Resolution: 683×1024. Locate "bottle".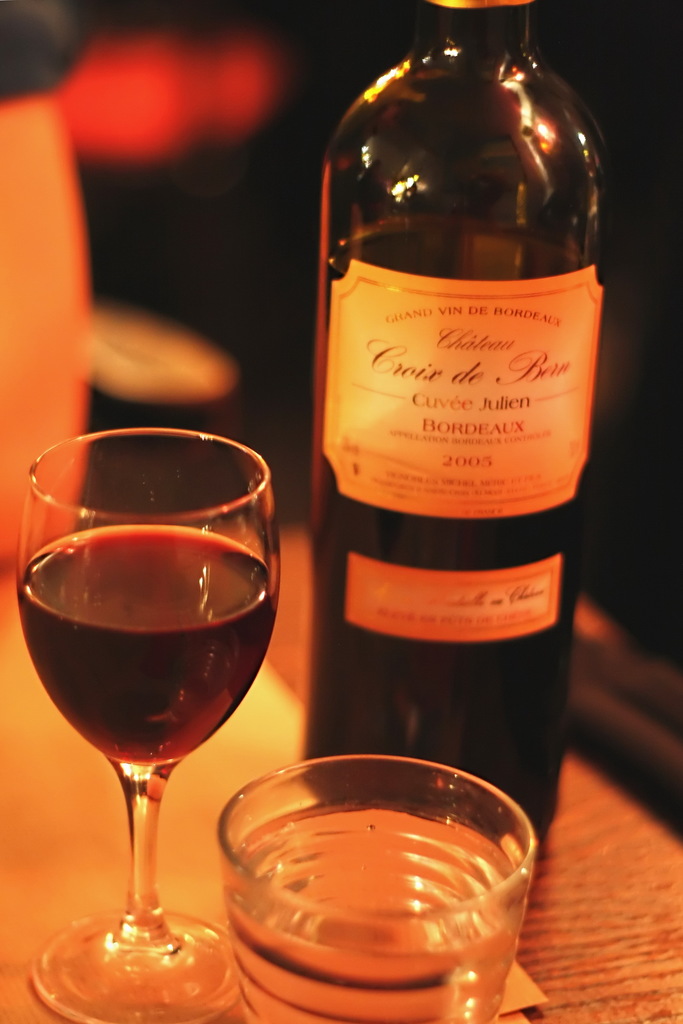
box(317, 0, 618, 841).
